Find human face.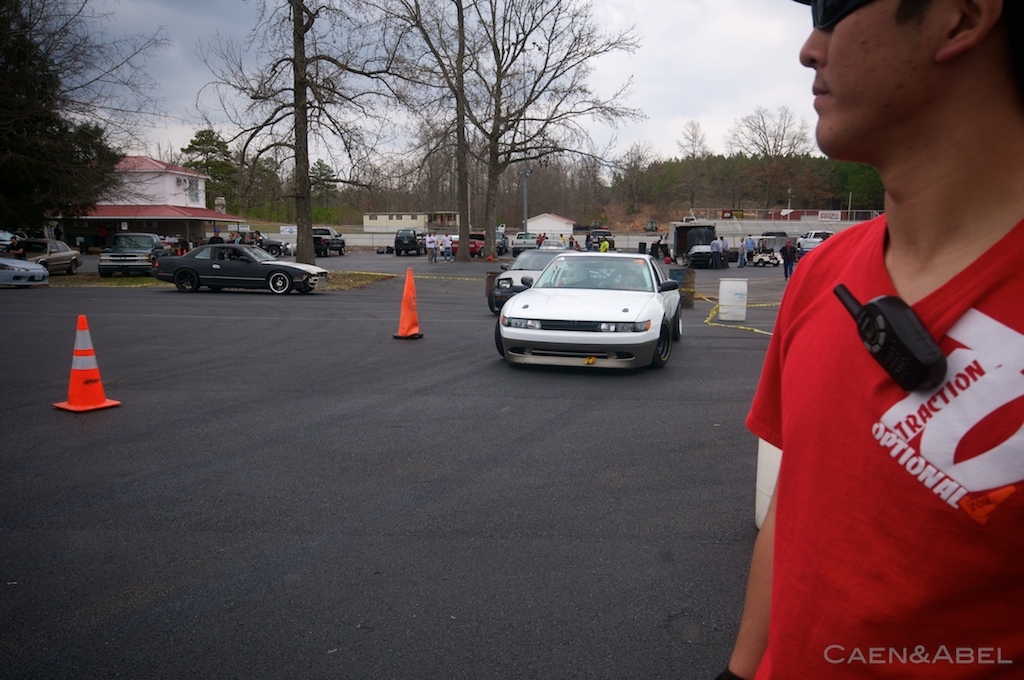
left=787, top=0, right=958, bottom=167.
